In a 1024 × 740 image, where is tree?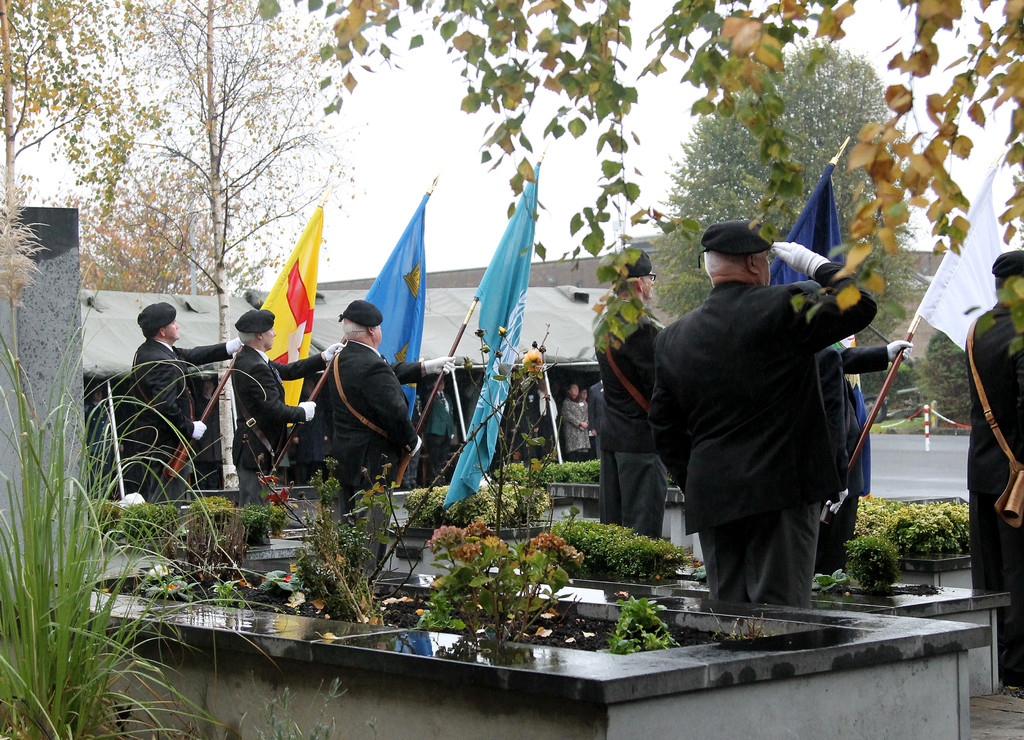
l=931, t=329, r=1006, b=438.
